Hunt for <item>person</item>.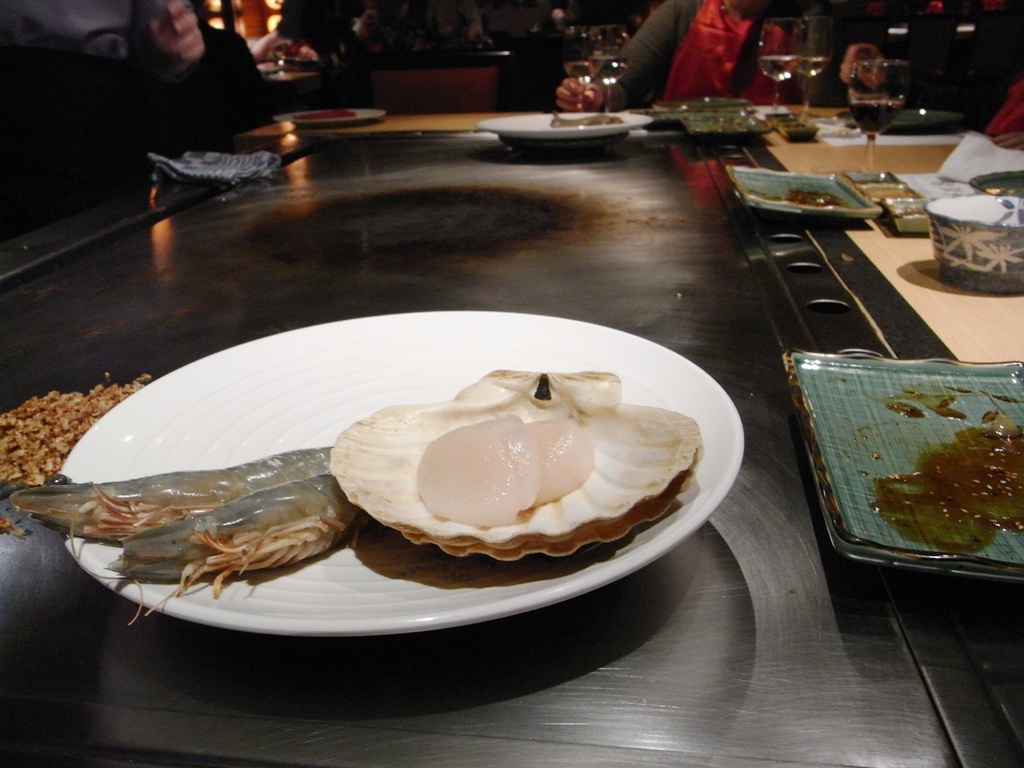
Hunted down at Rect(558, 0, 874, 106).
